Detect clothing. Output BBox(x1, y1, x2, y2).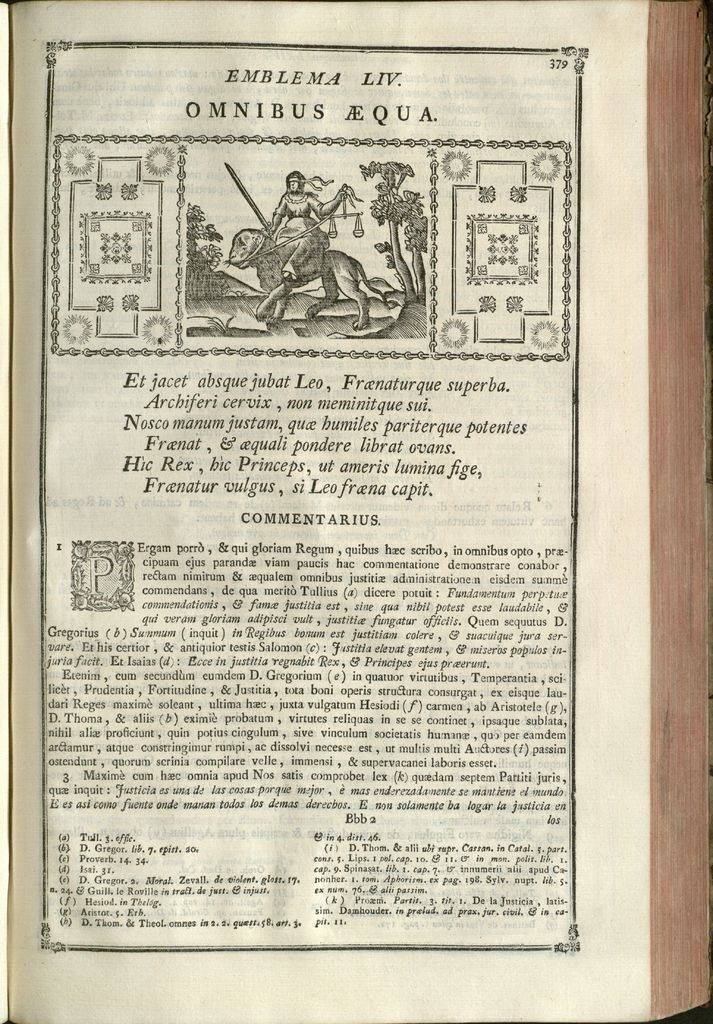
BBox(273, 186, 344, 268).
